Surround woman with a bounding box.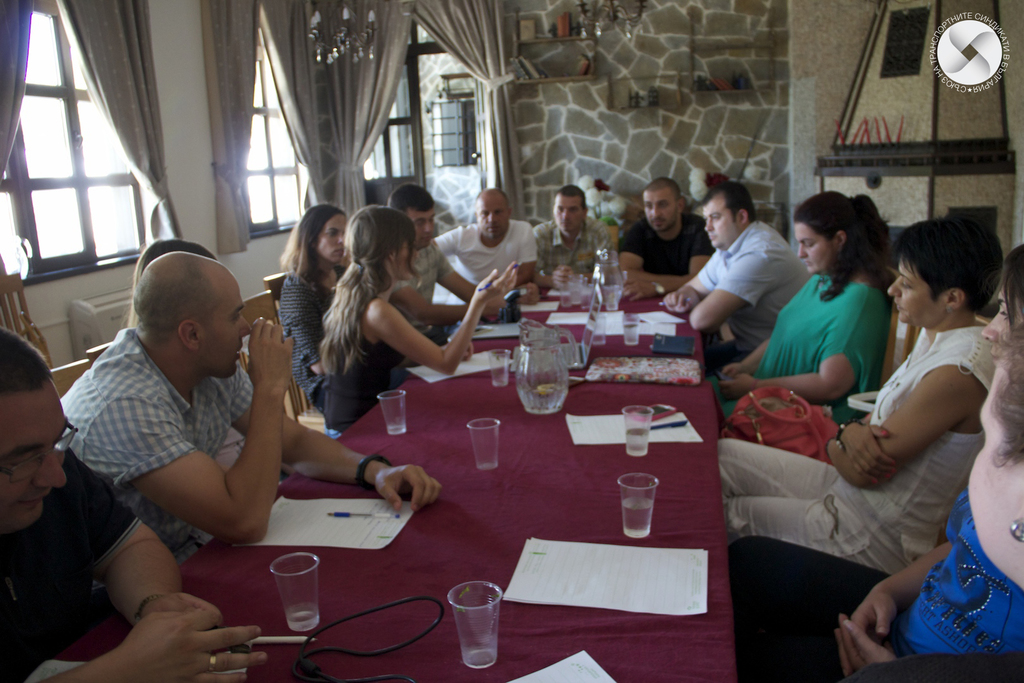
bbox=[309, 203, 522, 426].
